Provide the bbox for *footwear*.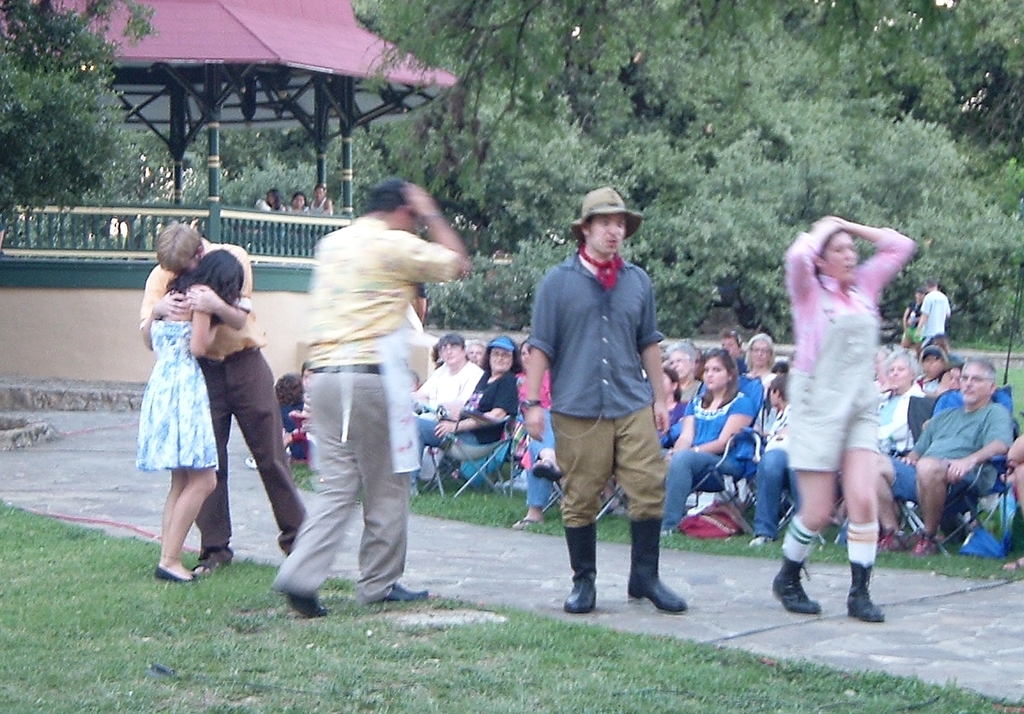
511/518/532/526.
